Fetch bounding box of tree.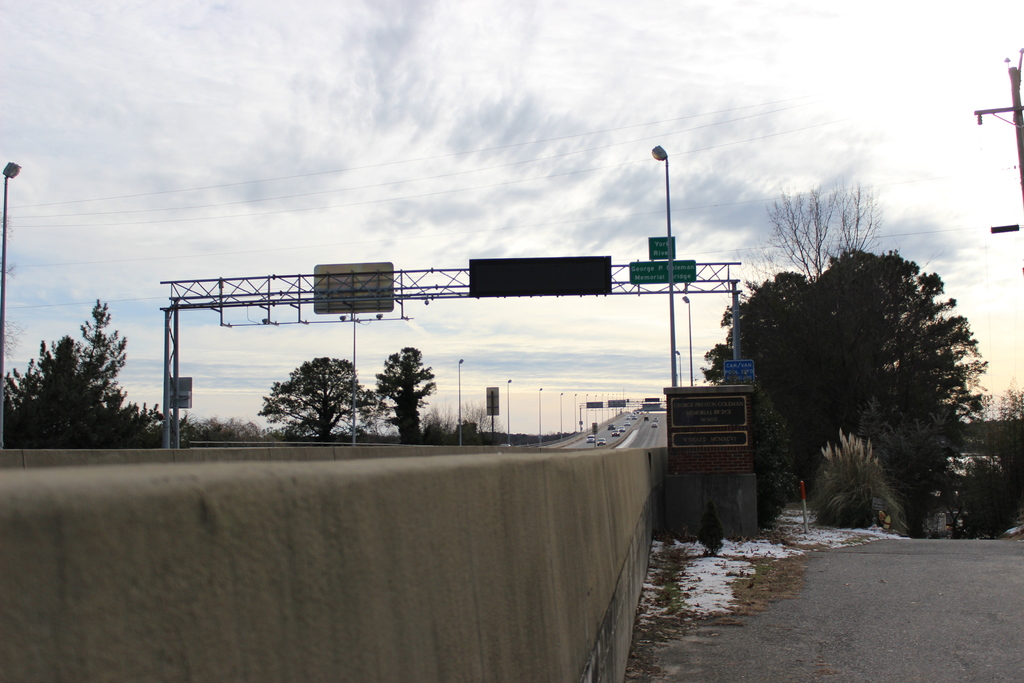
Bbox: [271,359,367,447].
